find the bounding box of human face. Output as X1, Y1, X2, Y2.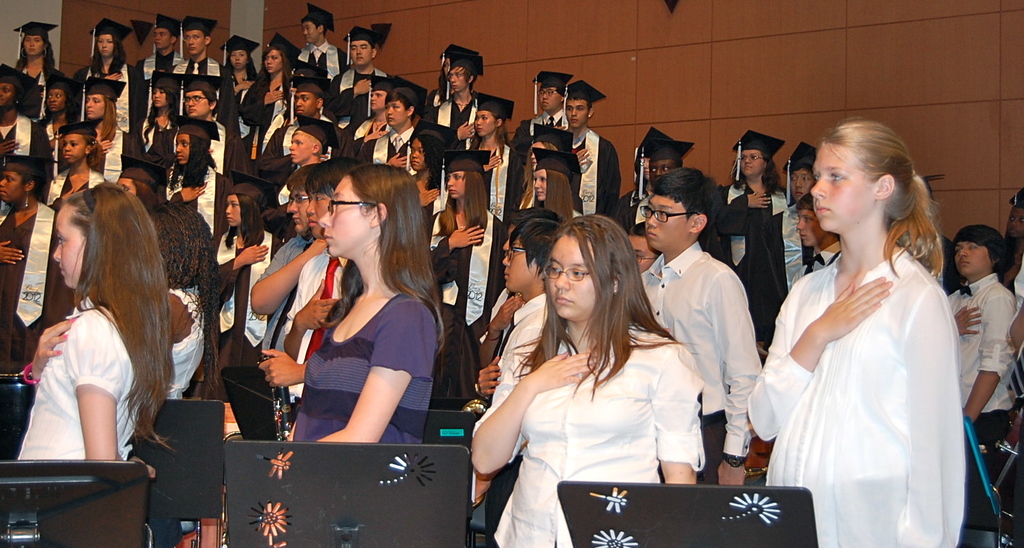
48, 90, 63, 111.
